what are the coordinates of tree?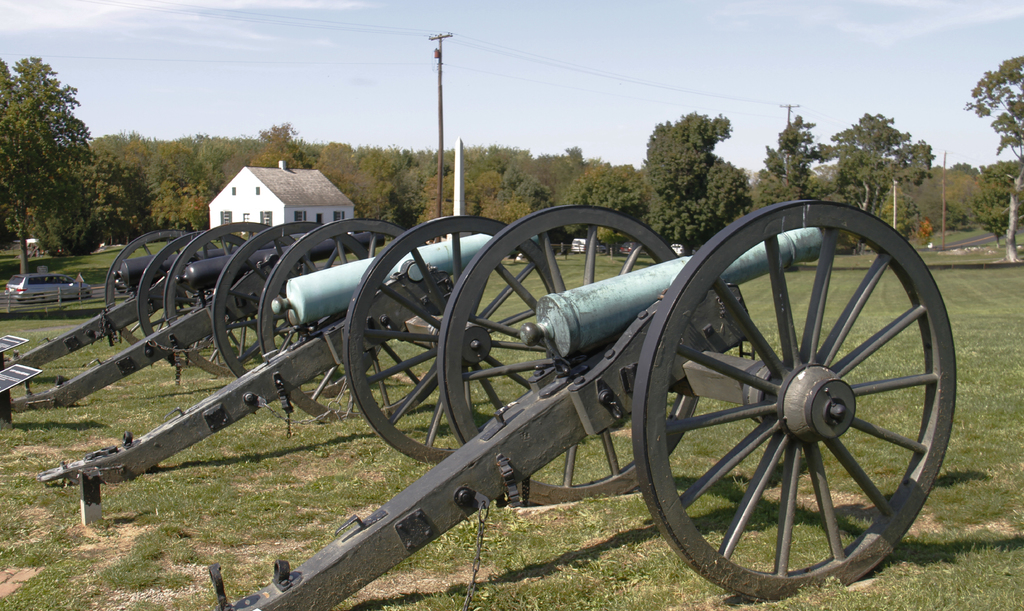
bbox=(85, 140, 147, 236).
